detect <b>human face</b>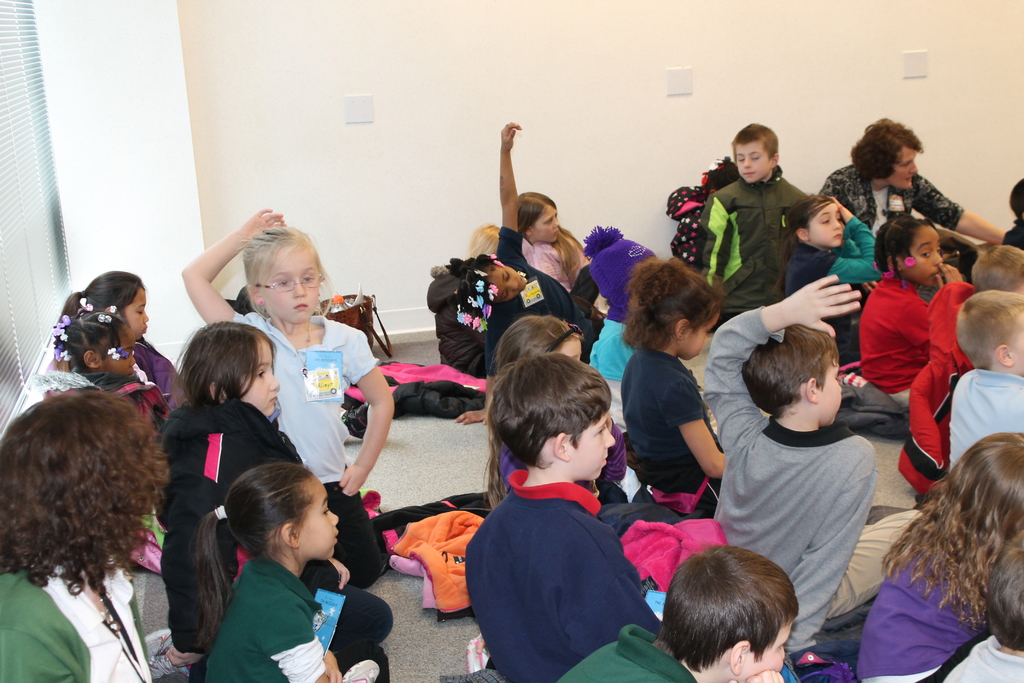
pyautogui.locateOnScreen(561, 335, 582, 360)
